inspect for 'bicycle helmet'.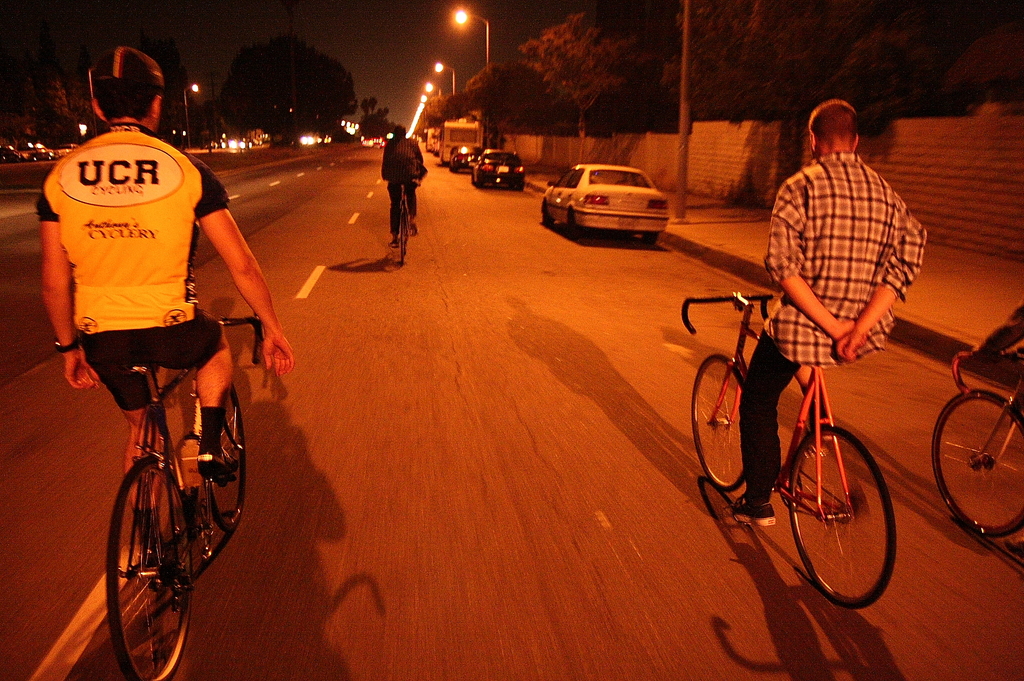
Inspection: (left=91, top=42, right=167, bottom=89).
